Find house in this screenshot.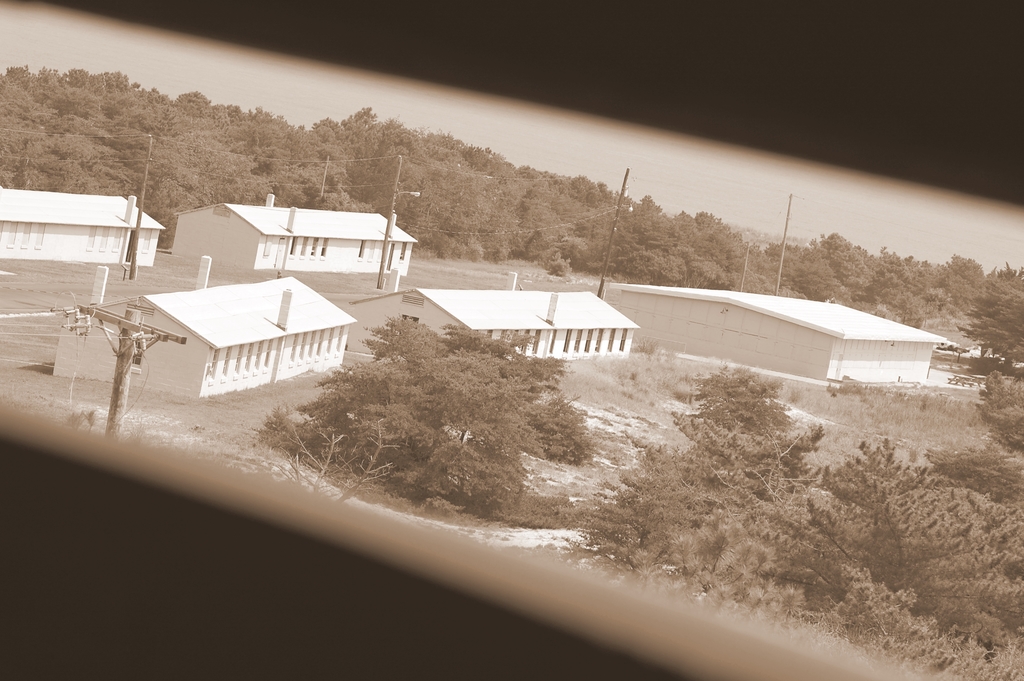
The bounding box for house is box(598, 284, 947, 389).
